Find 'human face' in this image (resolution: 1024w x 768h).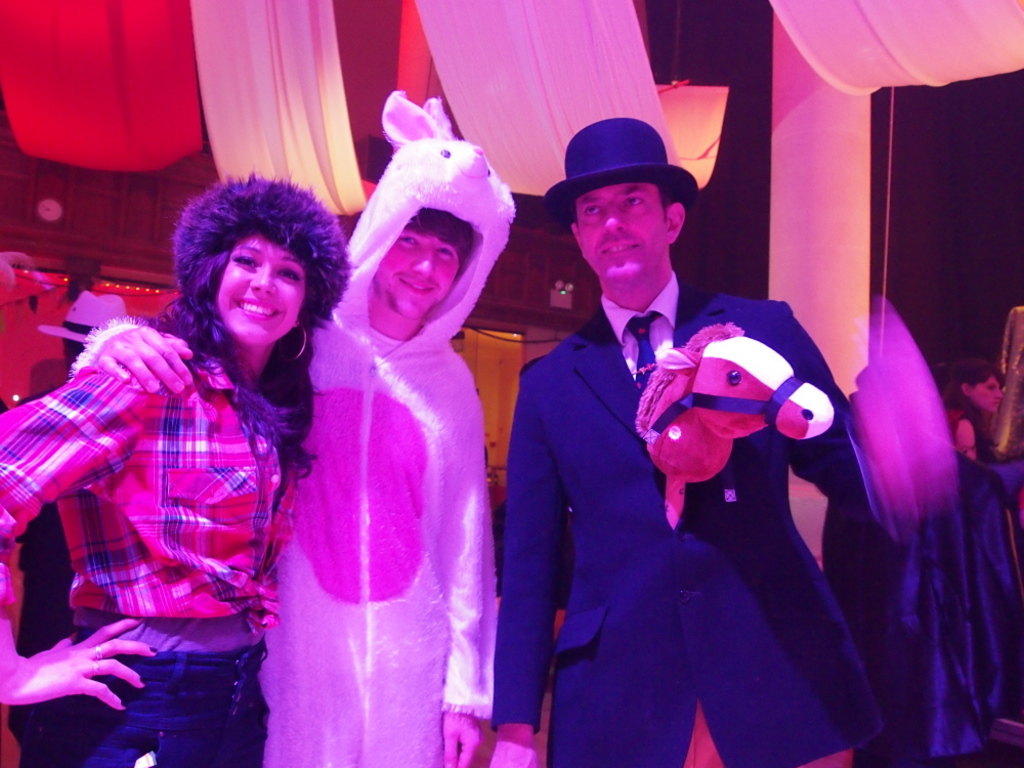
BBox(577, 178, 667, 287).
